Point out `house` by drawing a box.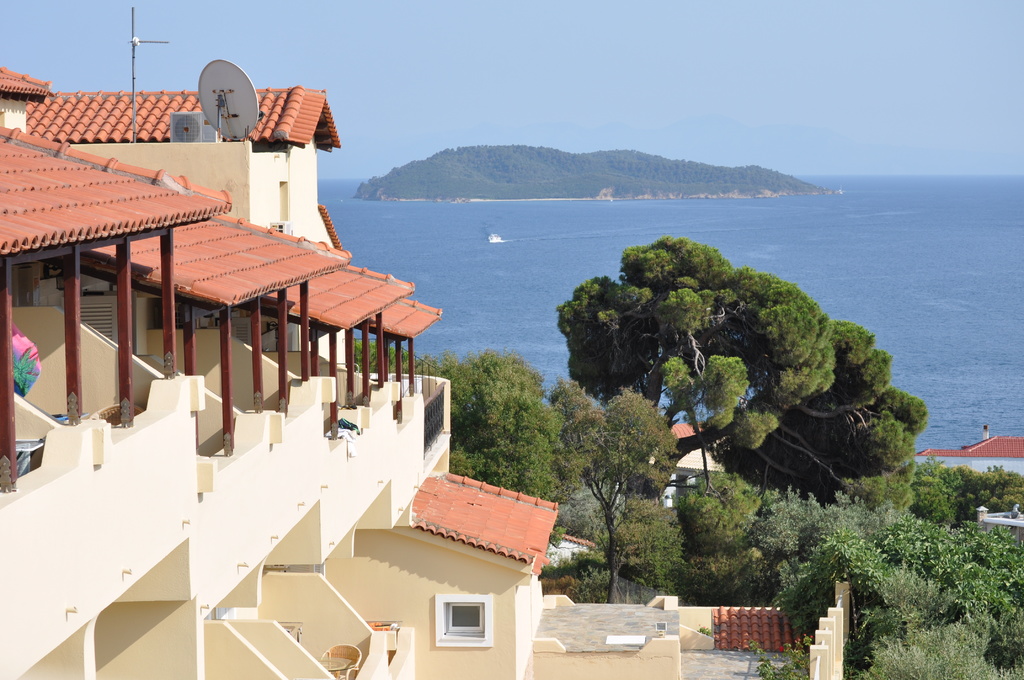
(left=9, top=511, right=178, bottom=679).
